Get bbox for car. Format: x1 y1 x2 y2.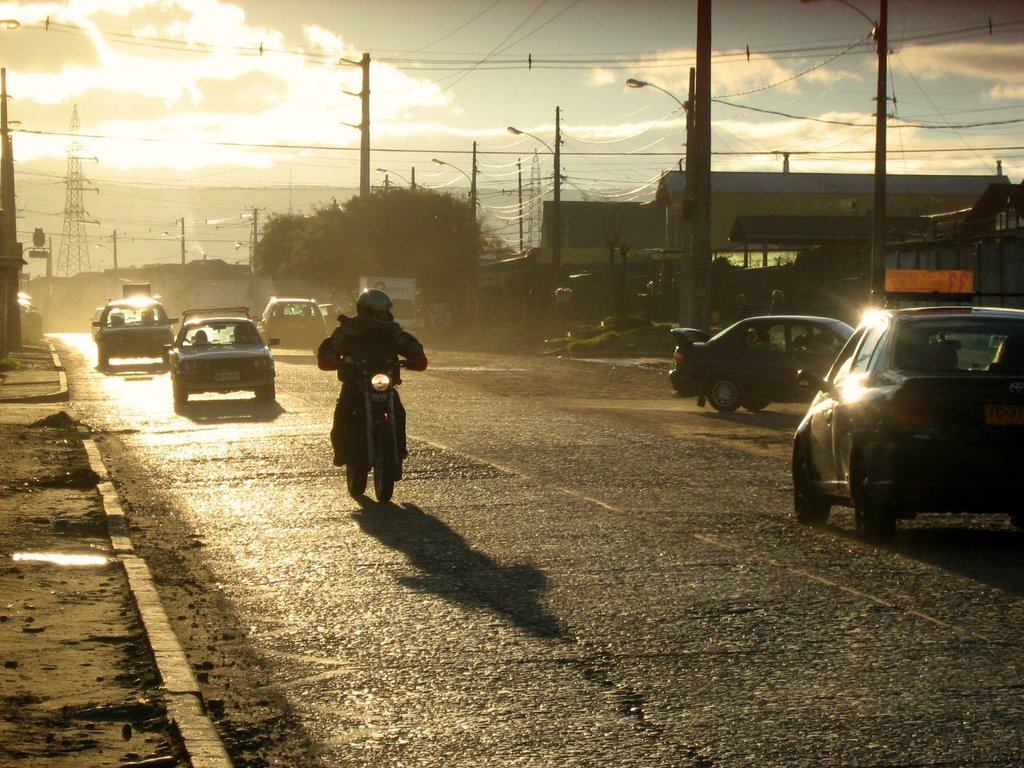
165 306 288 412.
